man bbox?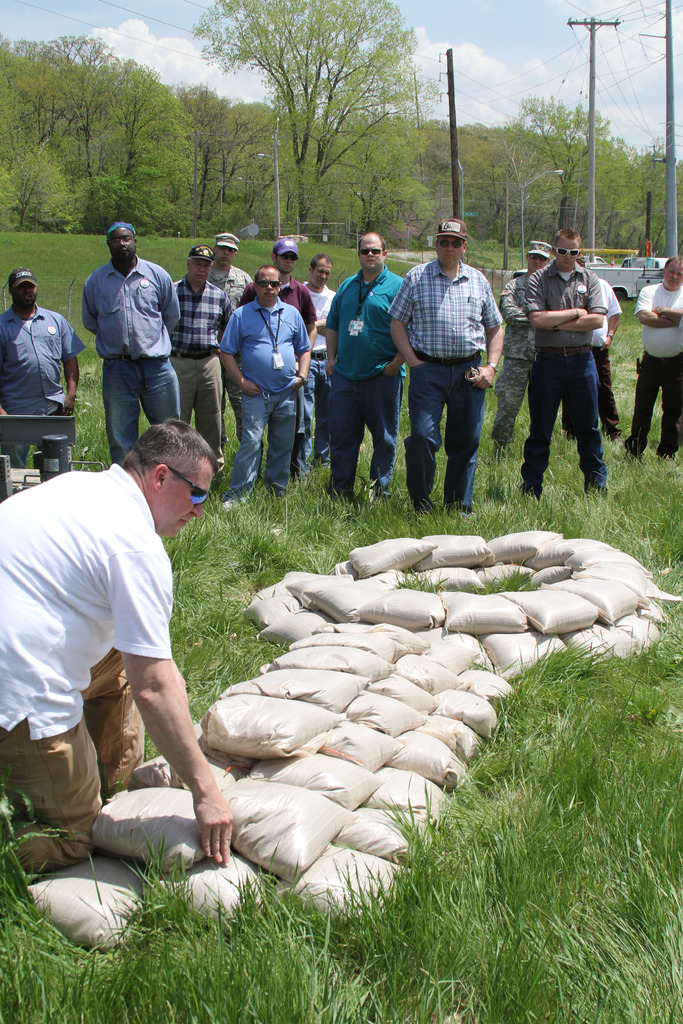
<box>388,217,504,519</box>
